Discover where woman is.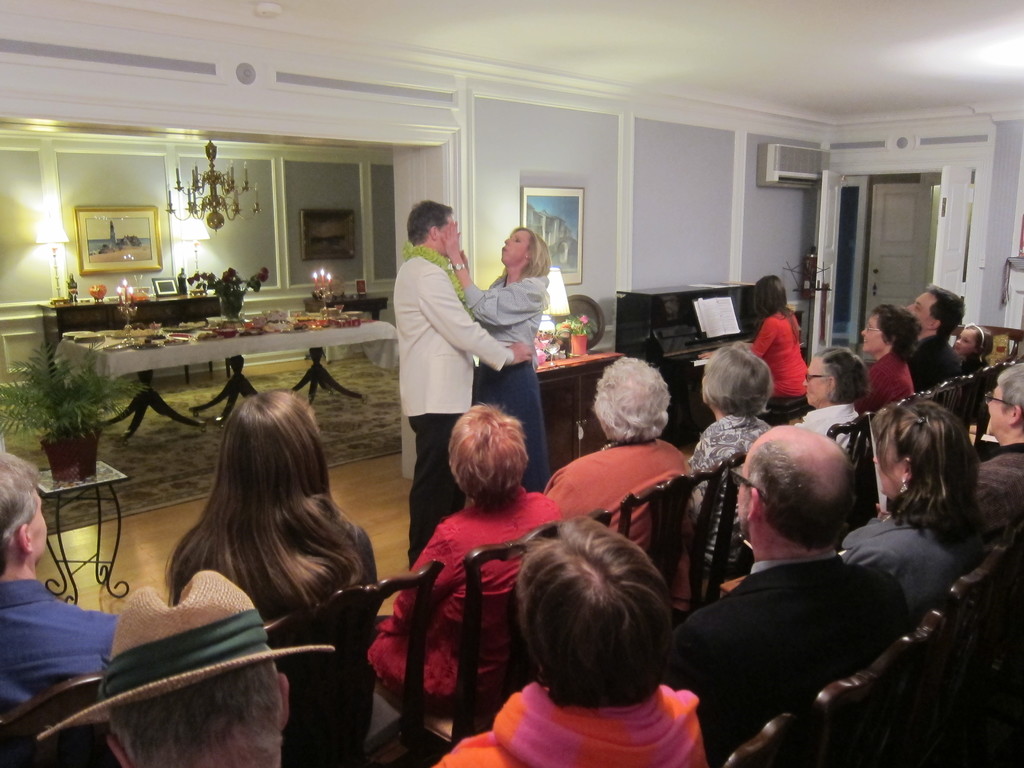
Discovered at x1=439 y1=212 x2=554 y2=495.
